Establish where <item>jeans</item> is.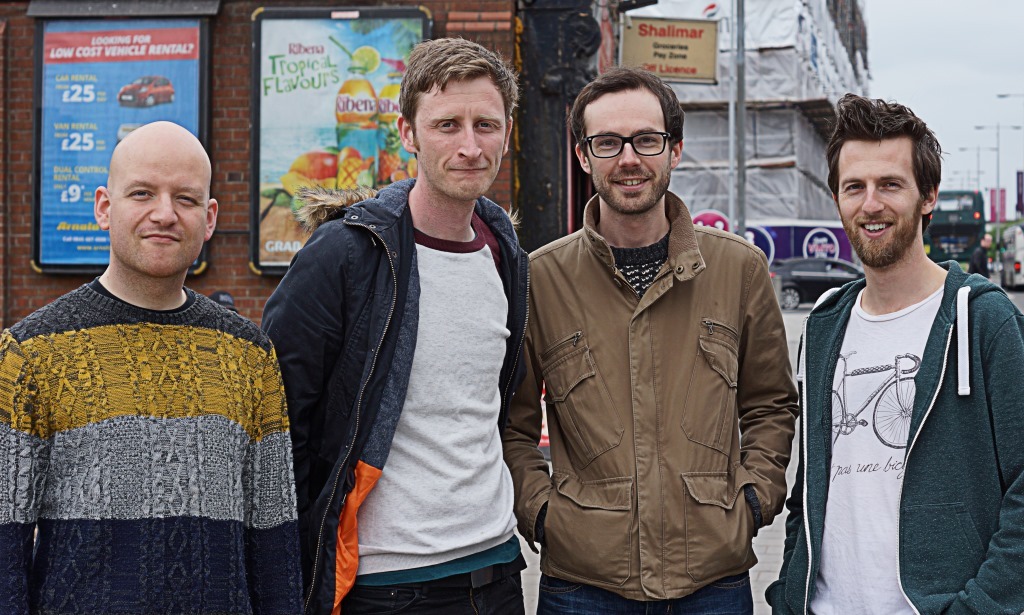
Established at (527, 568, 742, 614).
